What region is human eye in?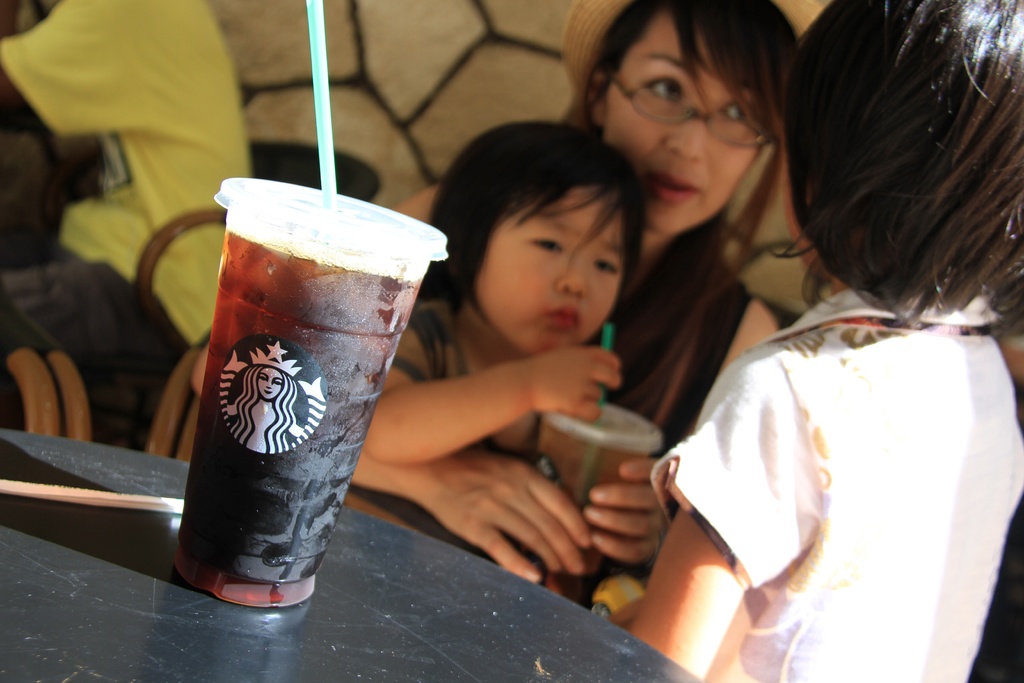
591,259,622,276.
